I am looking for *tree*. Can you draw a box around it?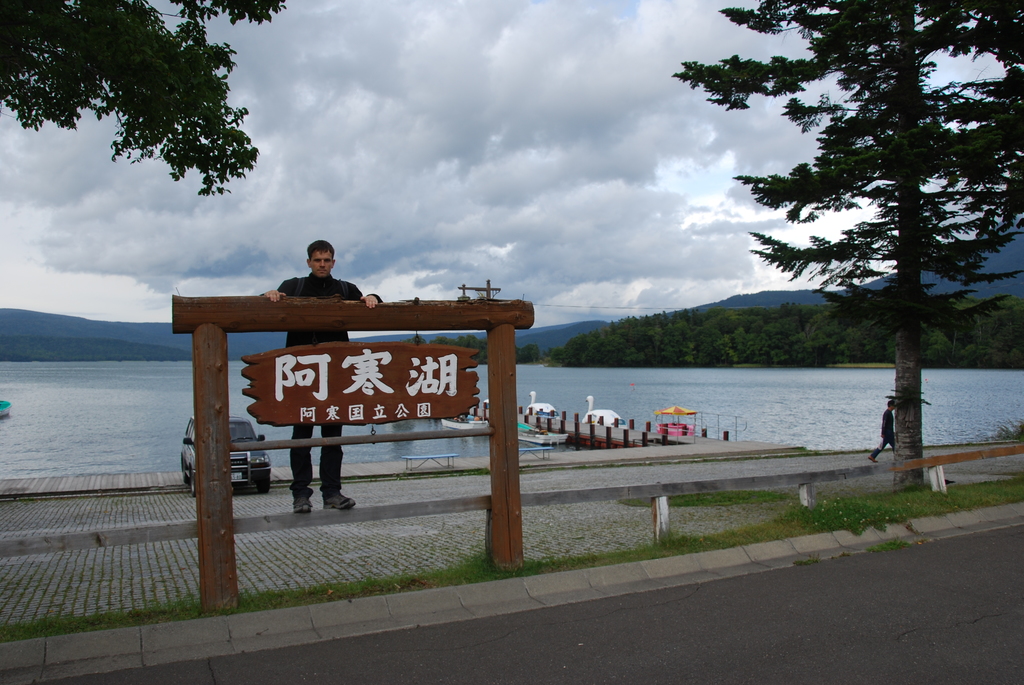
Sure, the bounding box is 742 16 999 461.
